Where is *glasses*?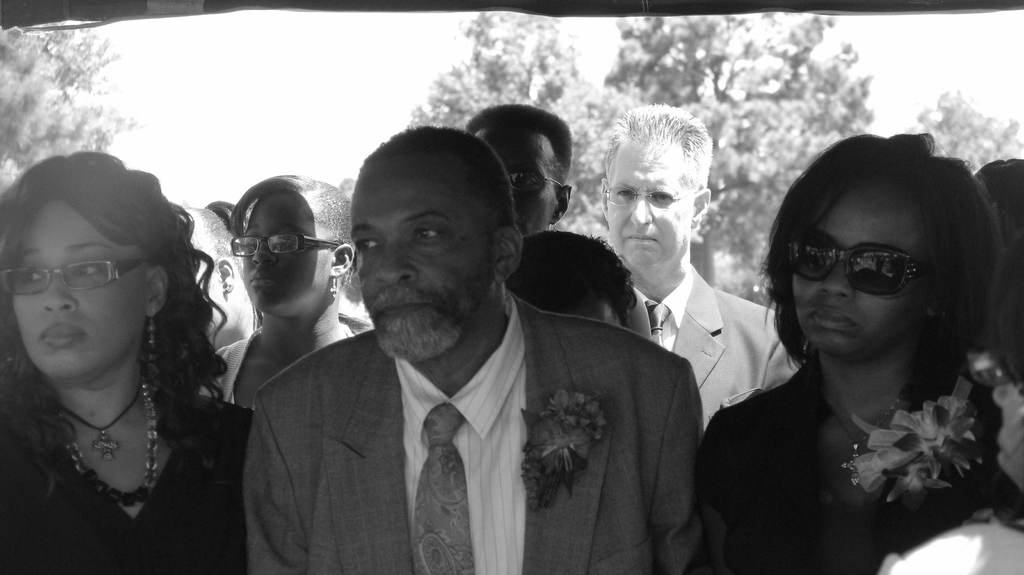
{"x1": 10, "y1": 248, "x2": 133, "y2": 294}.
